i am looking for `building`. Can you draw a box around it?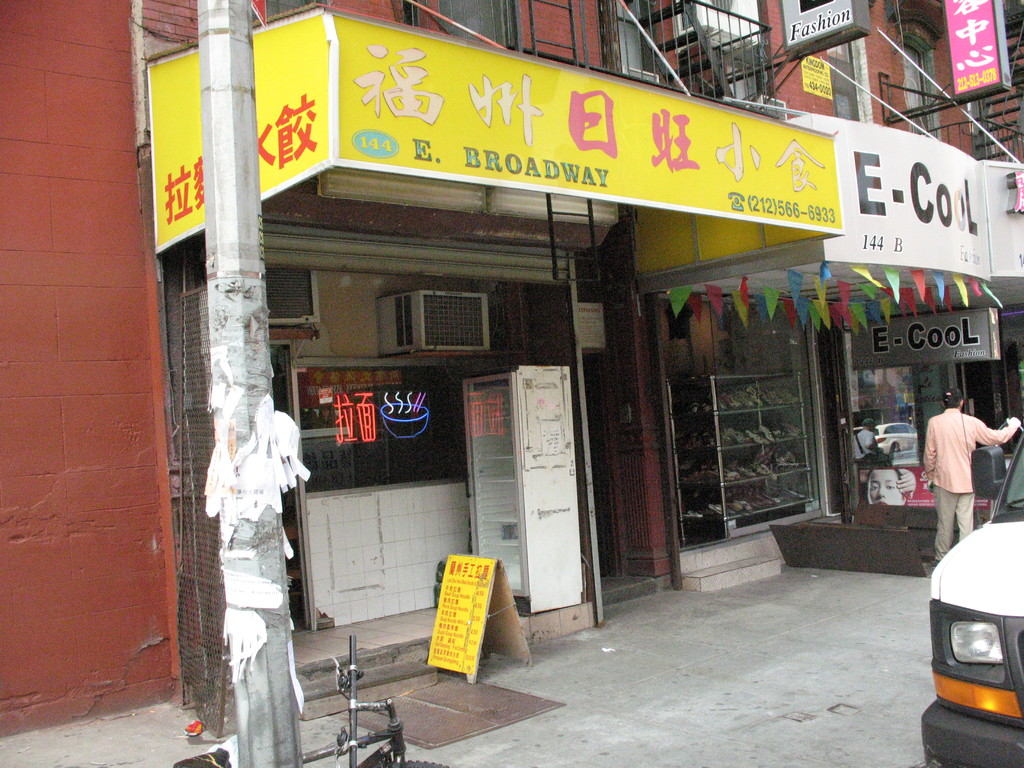
Sure, the bounding box is (163,0,1023,740).
